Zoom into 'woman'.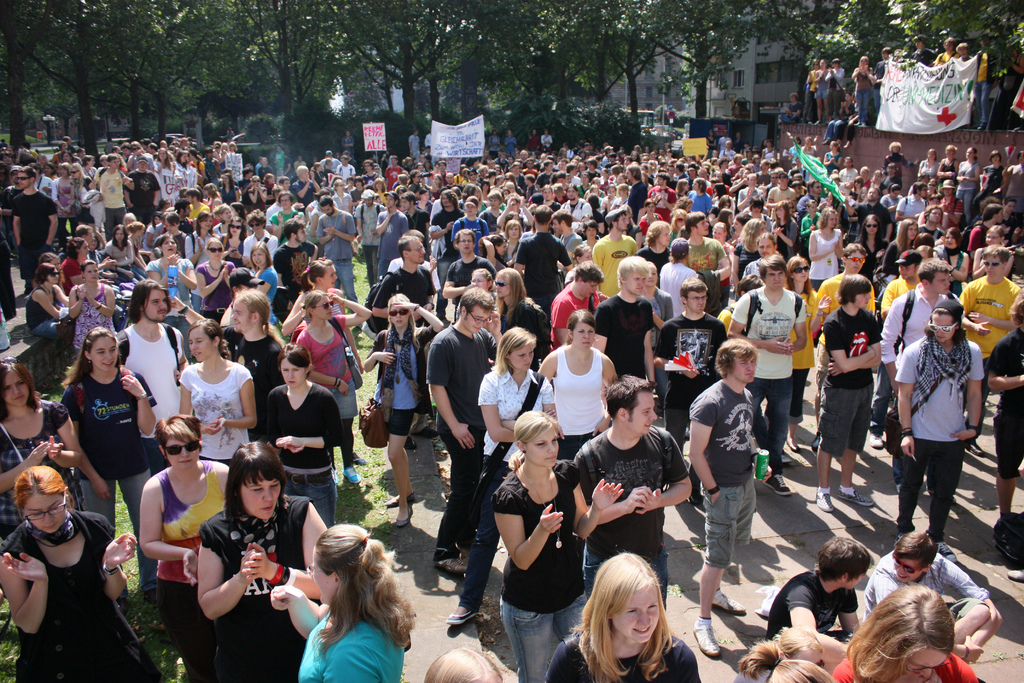
Zoom target: box=[456, 265, 495, 323].
